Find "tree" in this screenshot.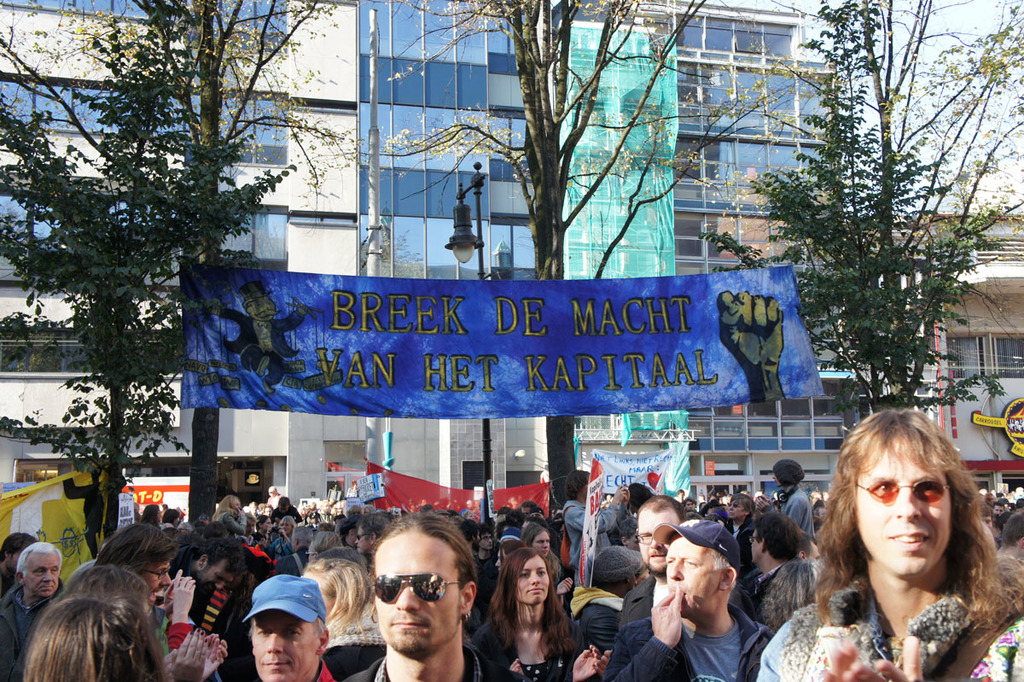
The bounding box for "tree" is 371:0:707:497.
